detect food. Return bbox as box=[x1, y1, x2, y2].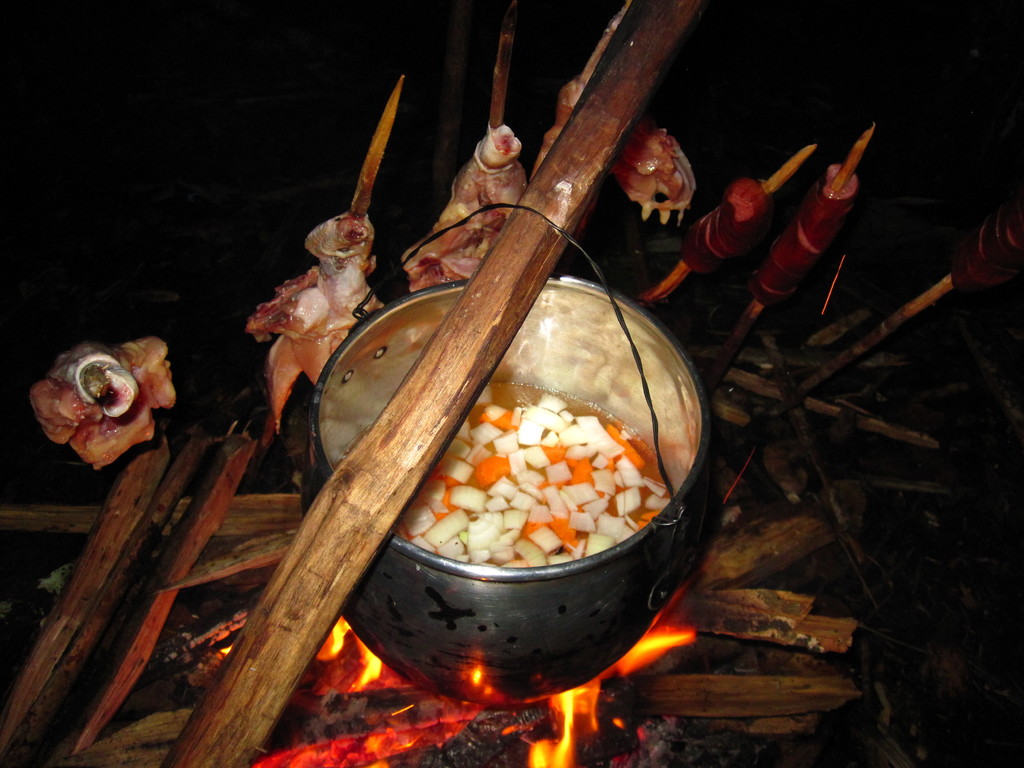
box=[604, 116, 695, 225].
